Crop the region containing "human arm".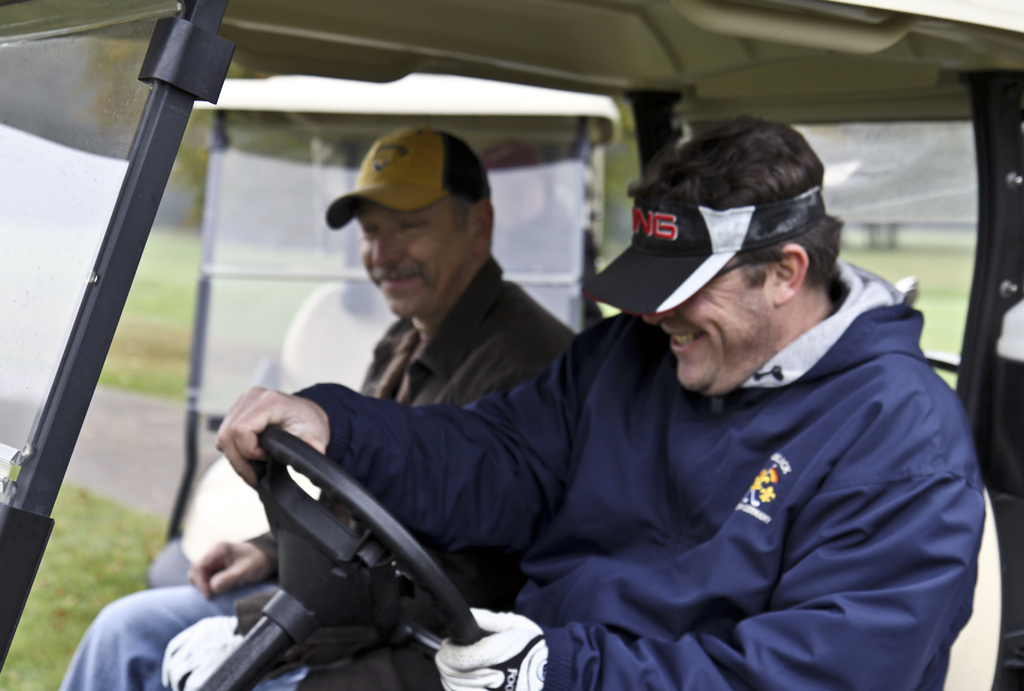
Crop region: {"x1": 216, "y1": 324, "x2": 593, "y2": 537}.
